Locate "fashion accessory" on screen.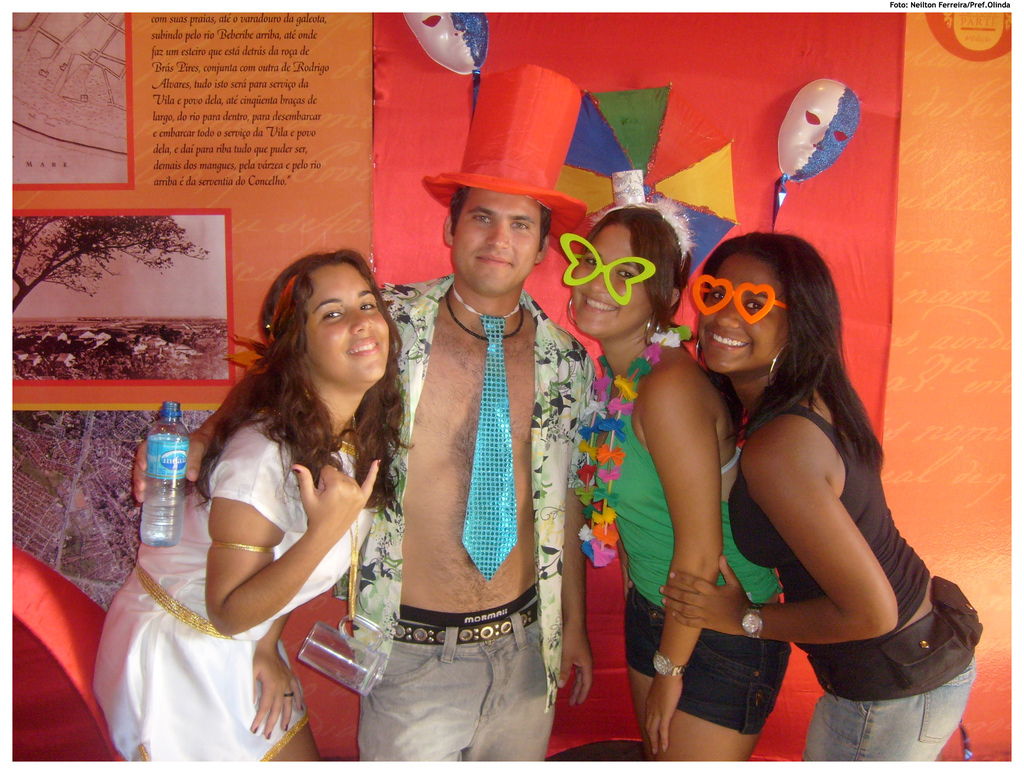
On screen at 561, 236, 660, 312.
